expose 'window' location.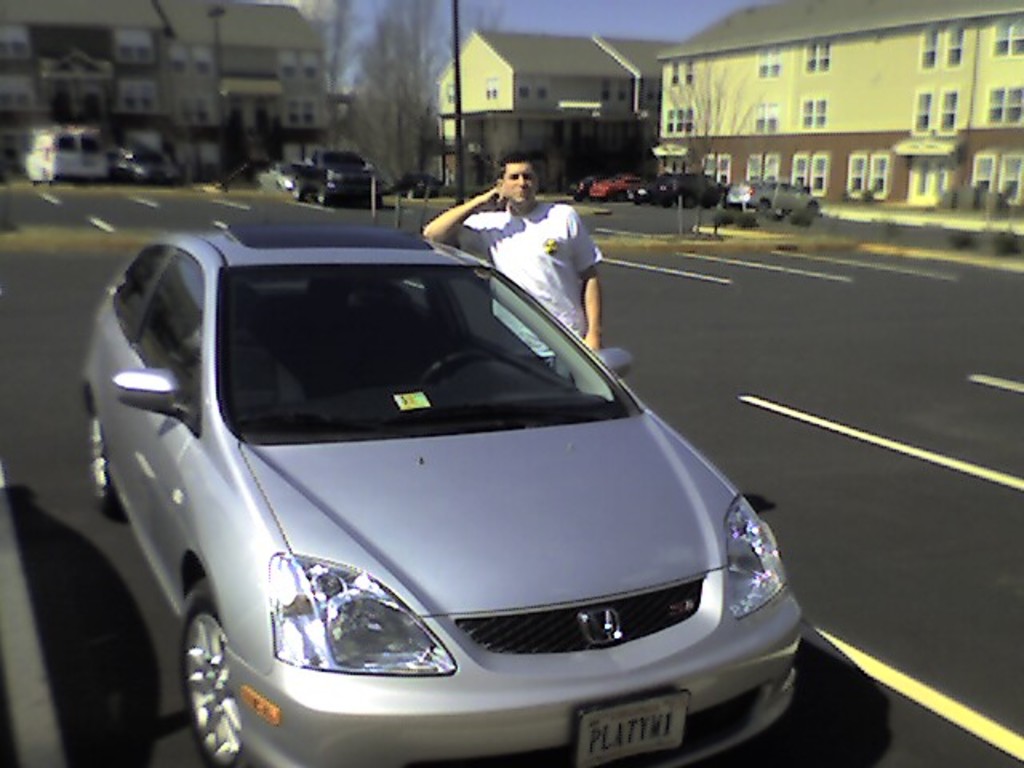
Exposed at [left=795, top=155, right=827, bottom=192].
